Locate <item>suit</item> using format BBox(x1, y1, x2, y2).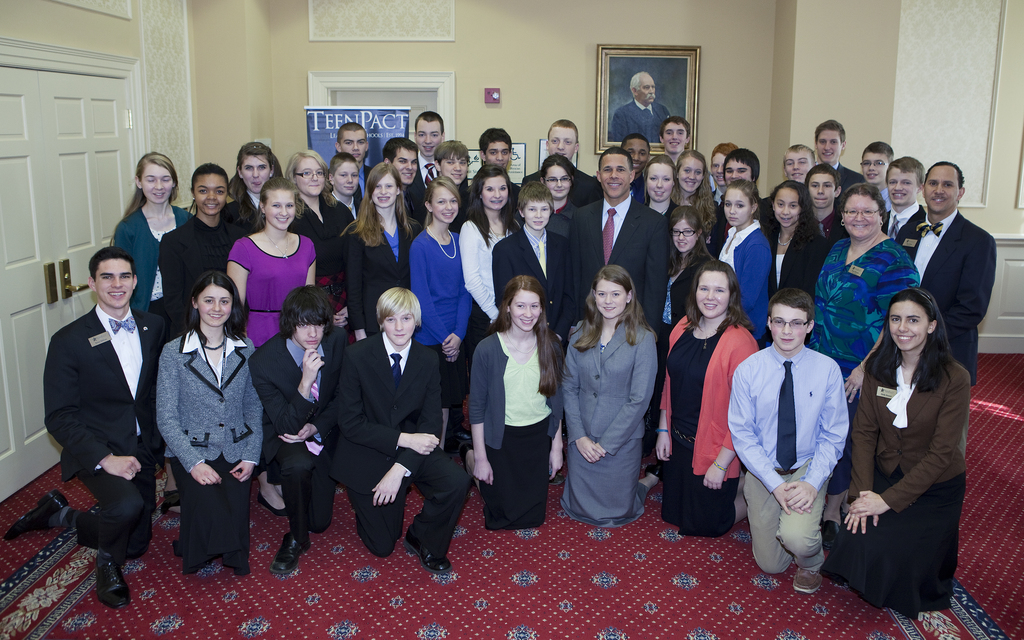
BBox(246, 330, 349, 531).
